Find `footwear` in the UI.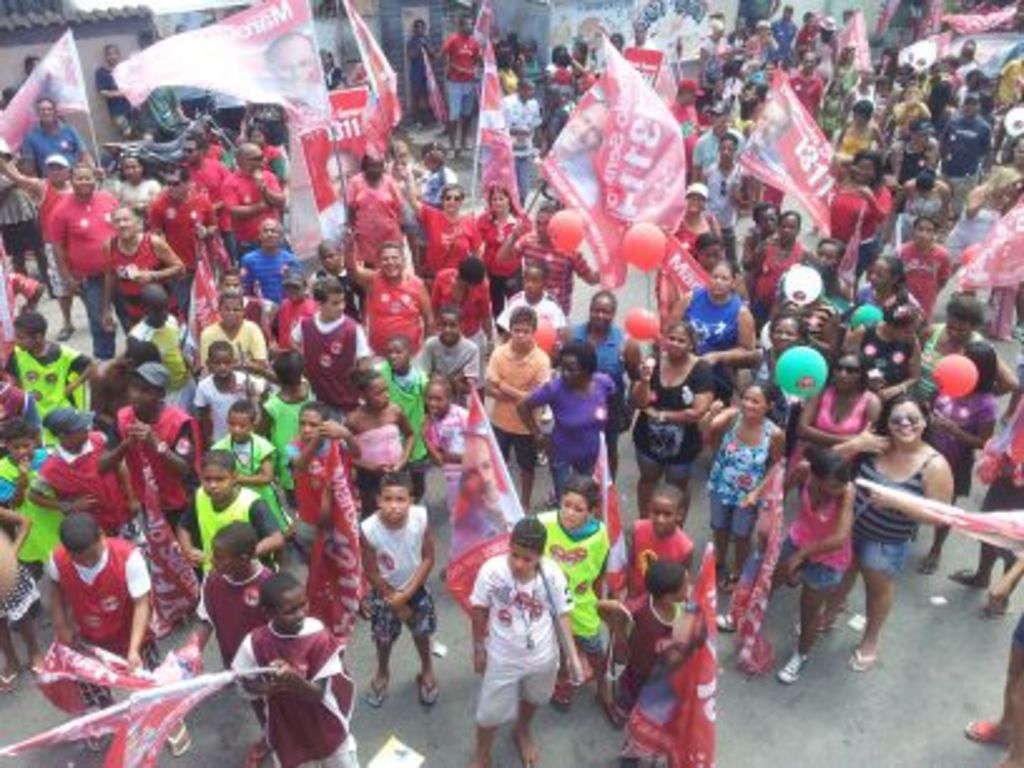
UI element at <box>168,720,191,755</box>.
